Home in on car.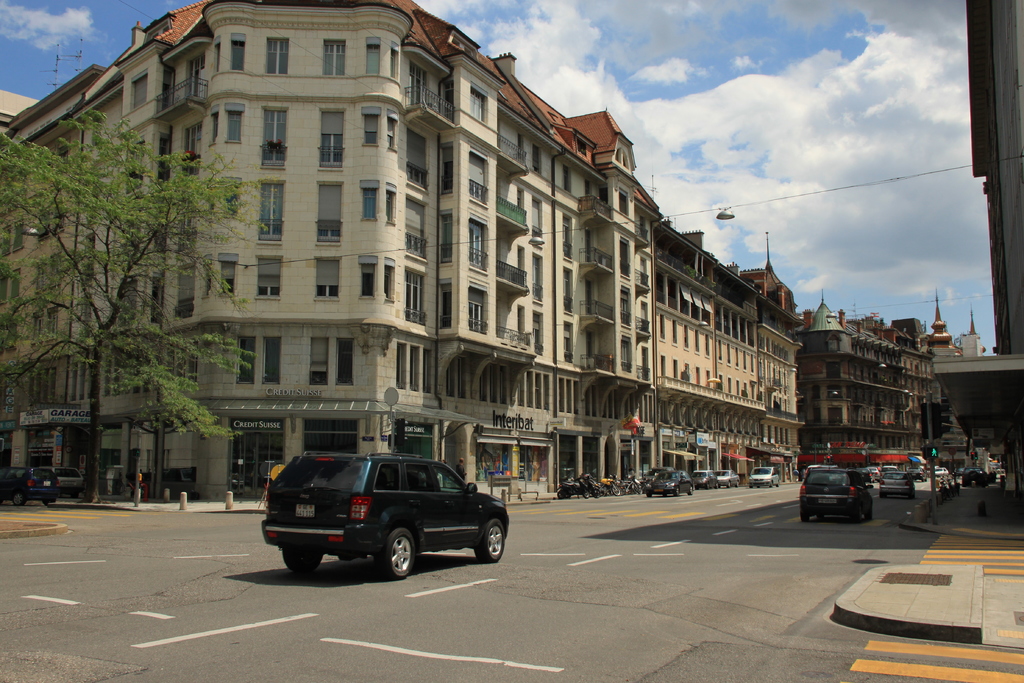
Homed in at <bbox>751, 464, 781, 488</bbox>.
